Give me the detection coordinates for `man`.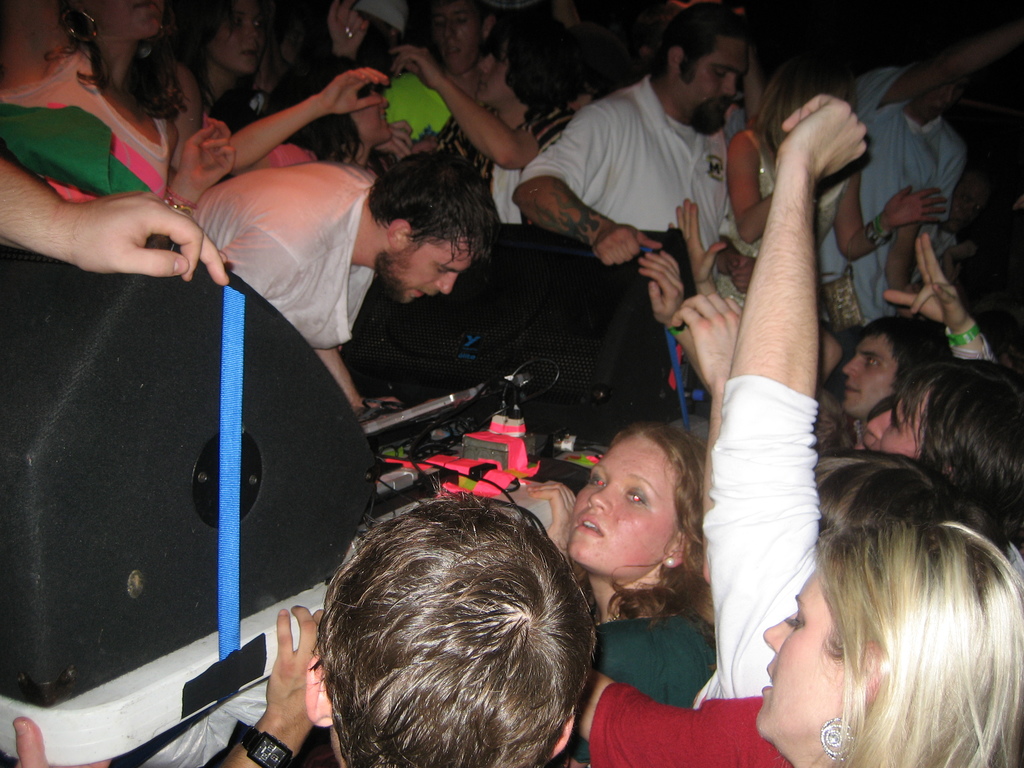
locate(823, 15, 1023, 328).
